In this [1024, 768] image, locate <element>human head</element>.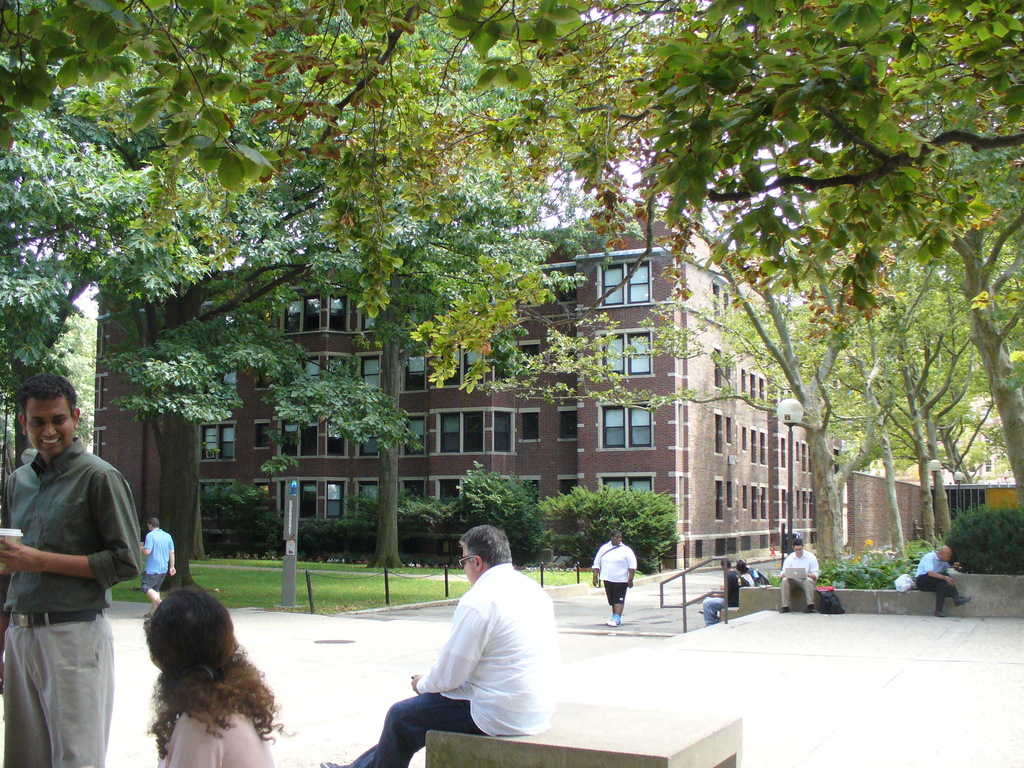
Bounding box: 147,516,164,533.
